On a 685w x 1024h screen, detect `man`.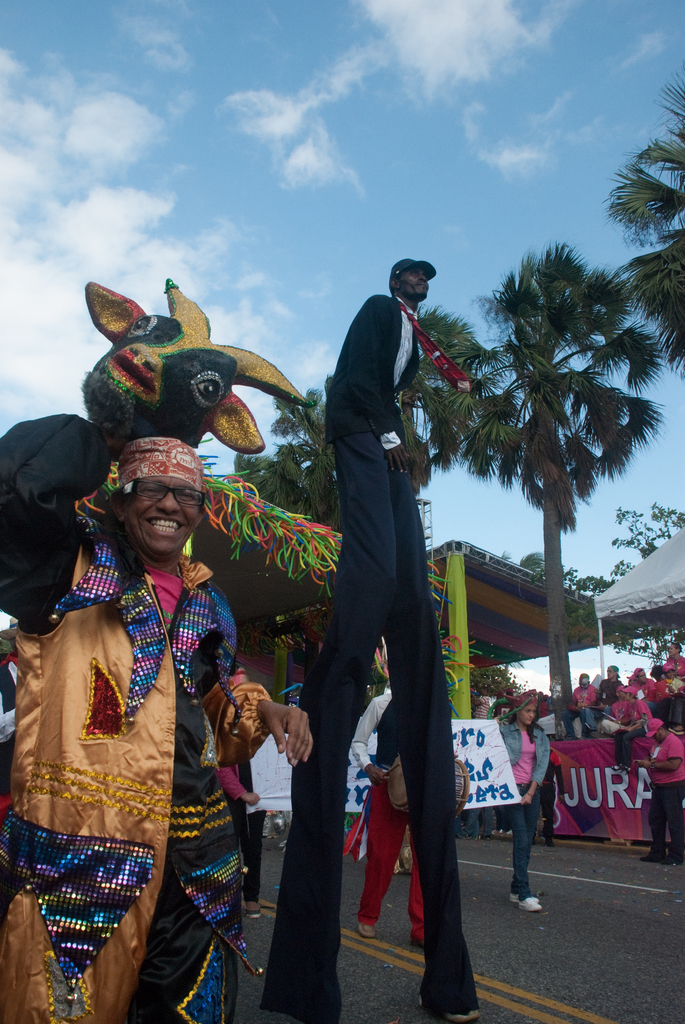
select_region(295, 199, 464, 998).
